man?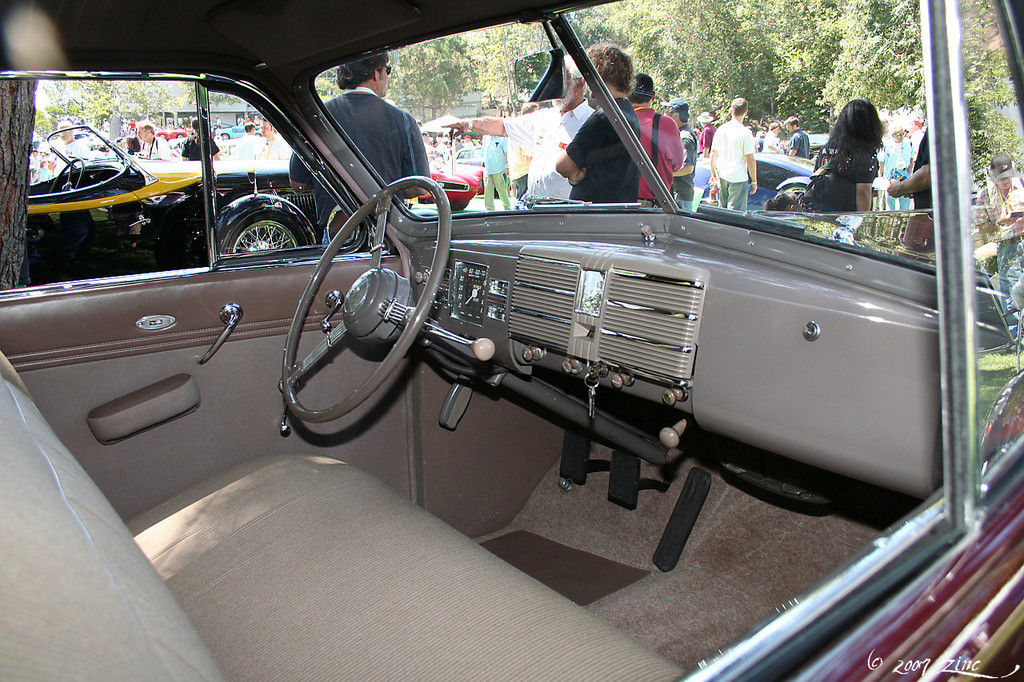
136, 118, 171, 162
